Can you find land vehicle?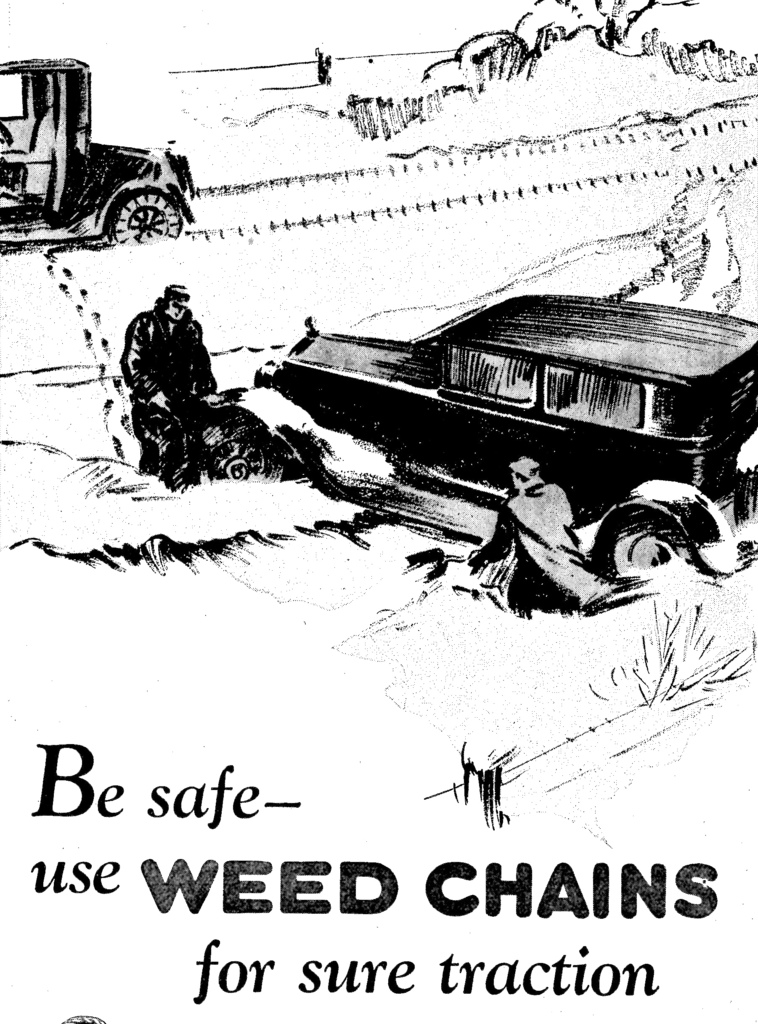
Yes, bounding box: bbox=[205, 288, 757, 582].
